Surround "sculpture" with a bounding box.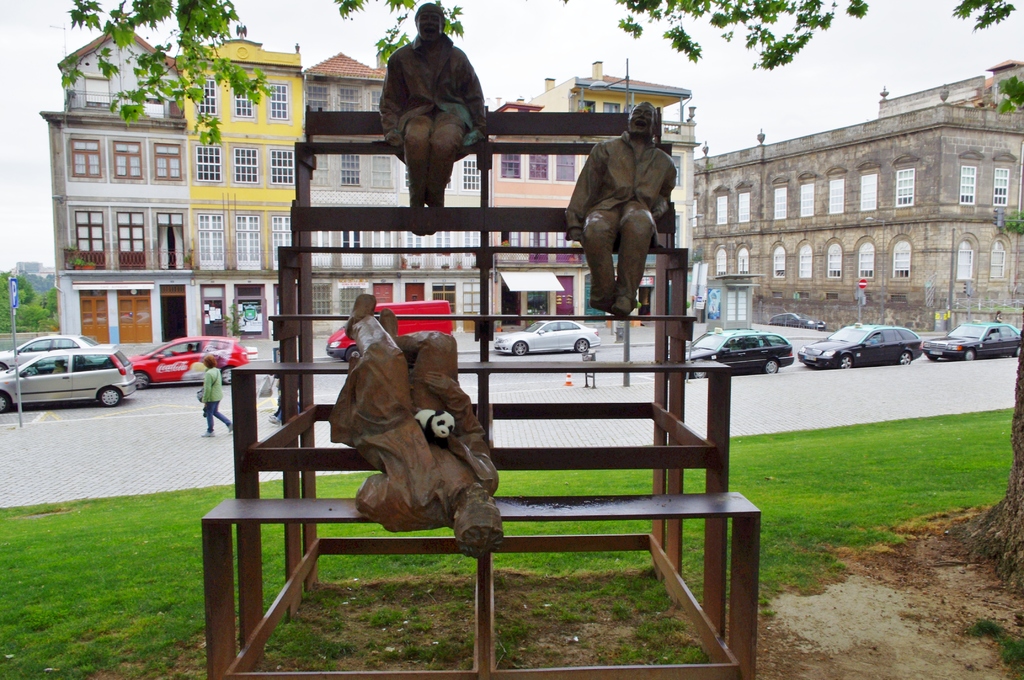
box=[374, 6, 483, 230].
